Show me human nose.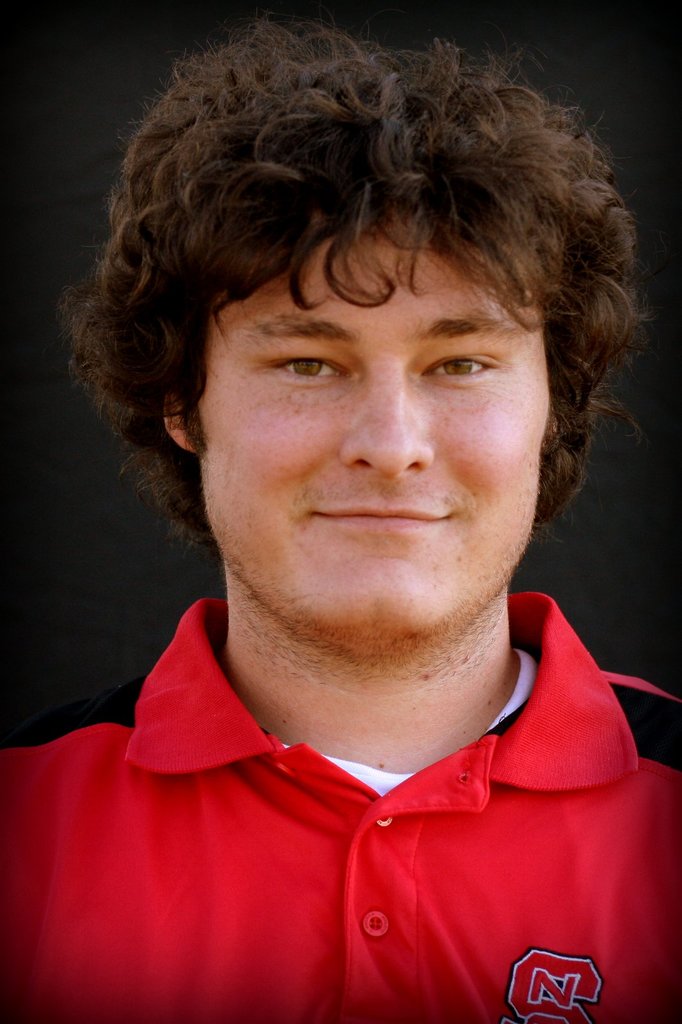
human nose is here: x1=337 y1=360 x2=432 y2=481.
